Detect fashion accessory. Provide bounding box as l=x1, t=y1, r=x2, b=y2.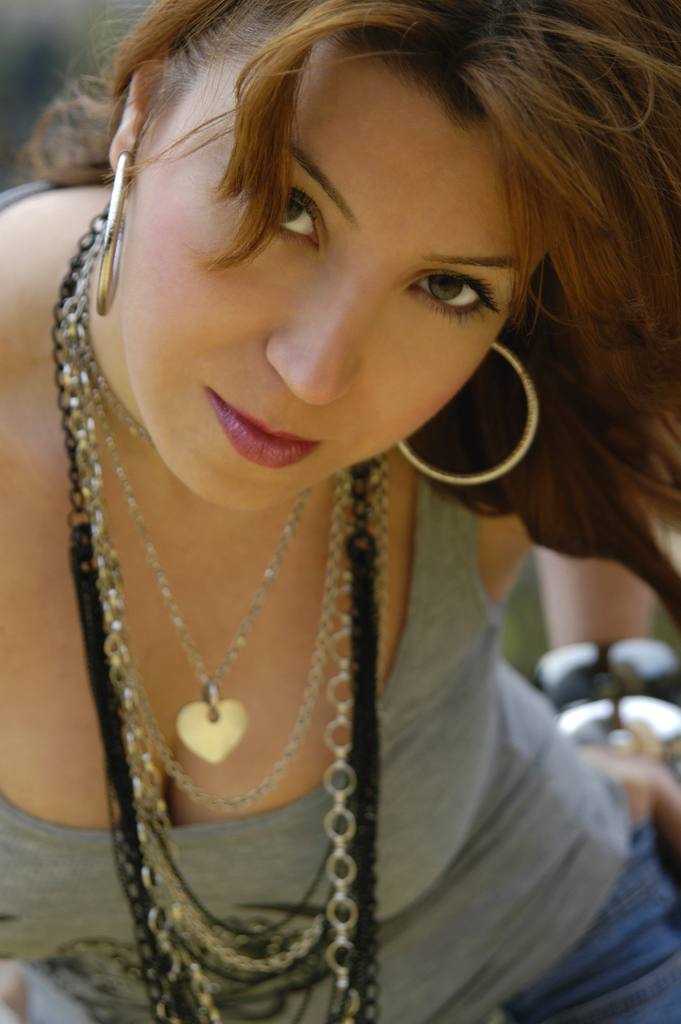
l=92, t=152, r=129, b=314.
